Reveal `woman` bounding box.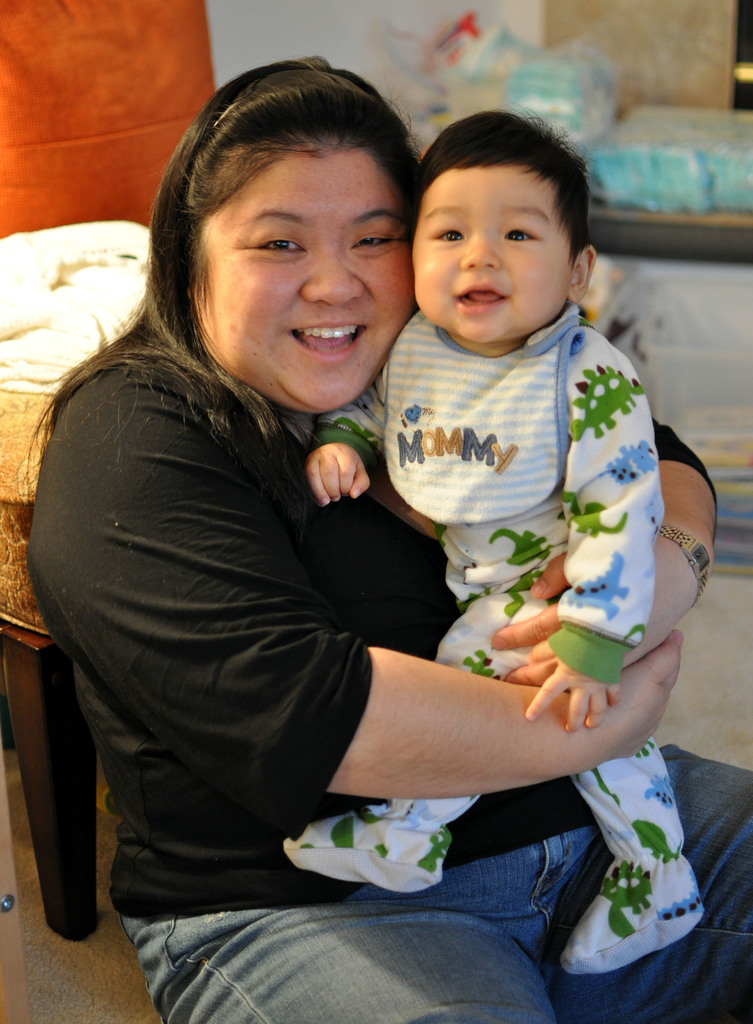
Revealed: BBox(29, 60, 752, 1023).
